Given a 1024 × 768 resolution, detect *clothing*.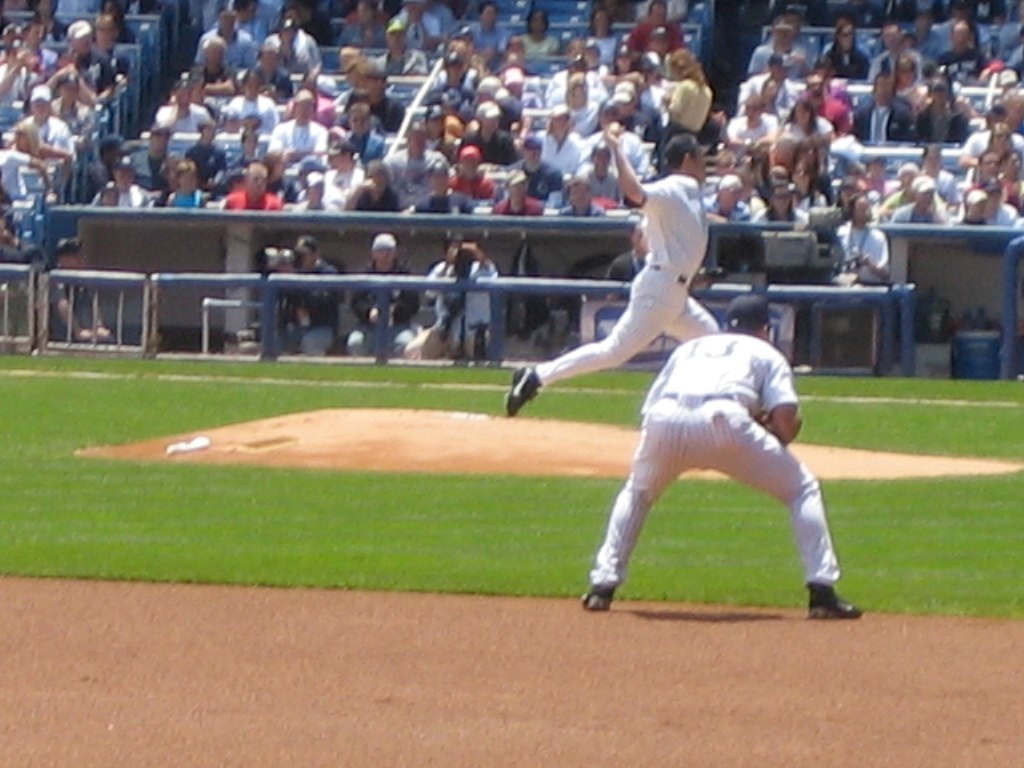
[left=33, top=117, right=70, bottom=153].
